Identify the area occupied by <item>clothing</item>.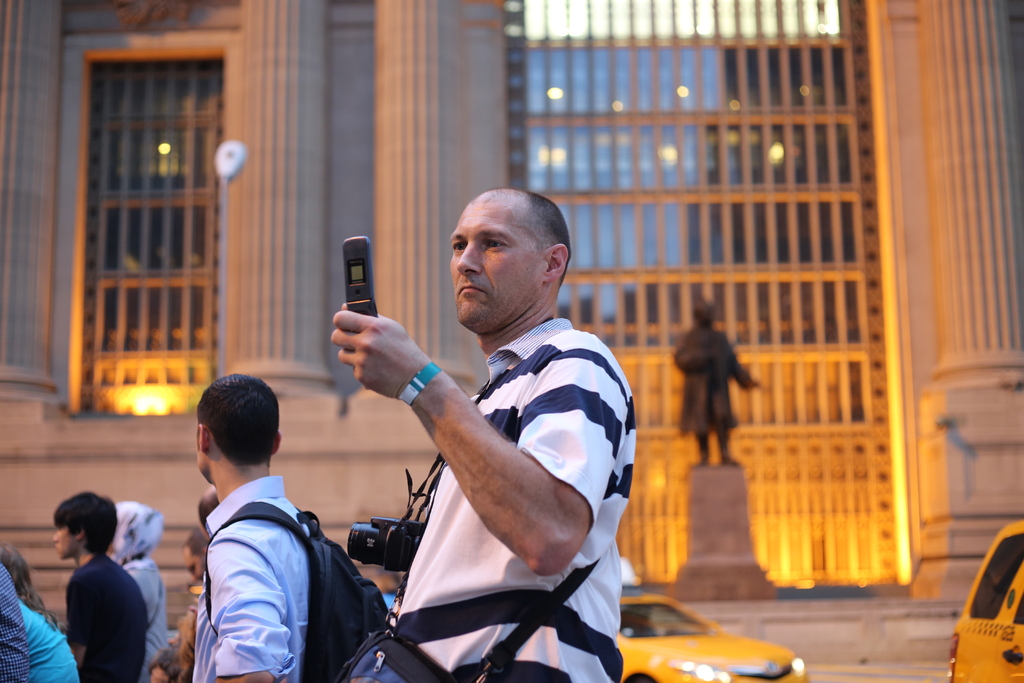
Area: (17,595,79,682).
